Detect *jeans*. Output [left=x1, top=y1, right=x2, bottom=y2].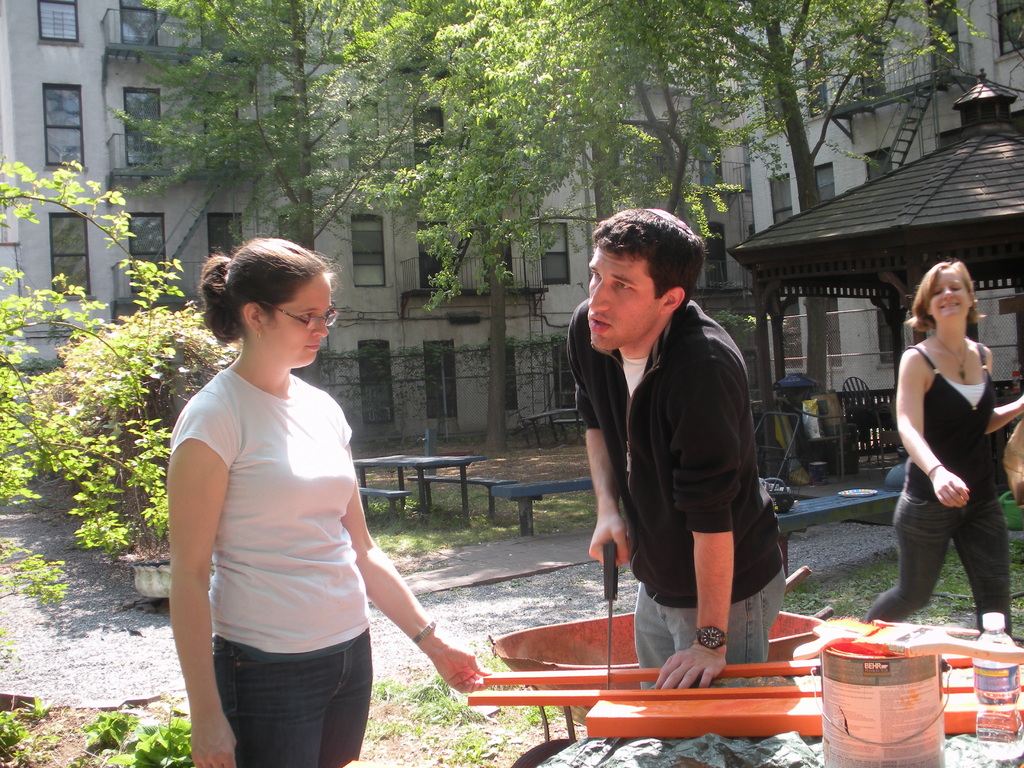
[left=639, top=564, right=792, bottom=686].
